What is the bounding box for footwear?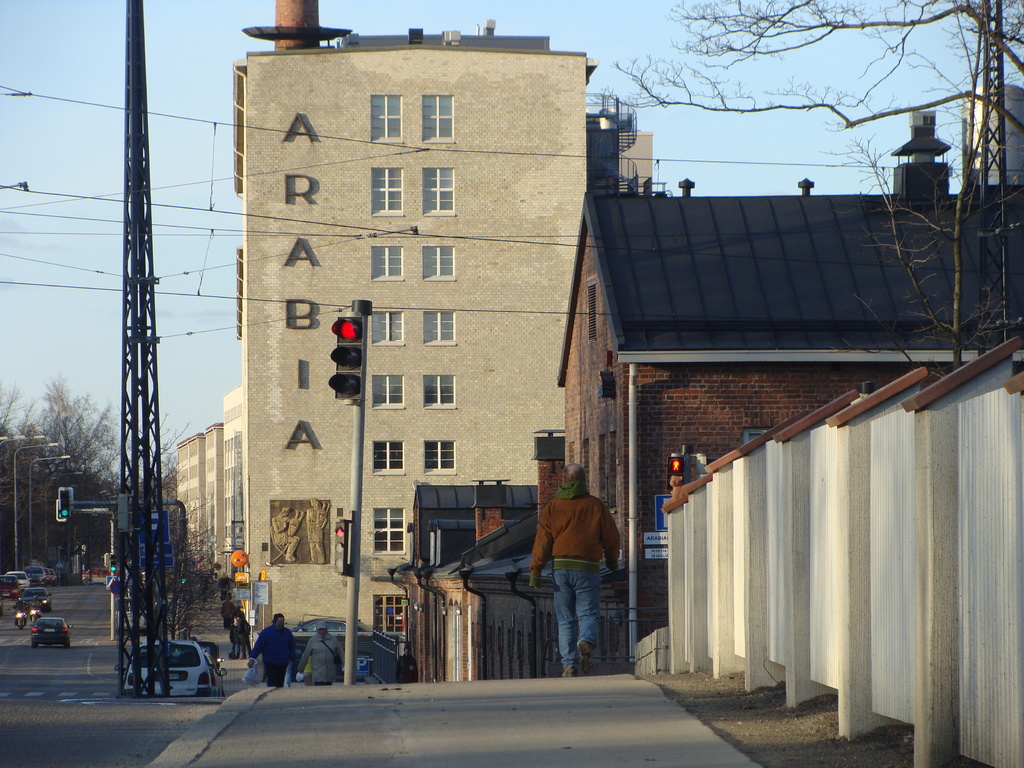
bbox=[561, 666, 577, 678].
